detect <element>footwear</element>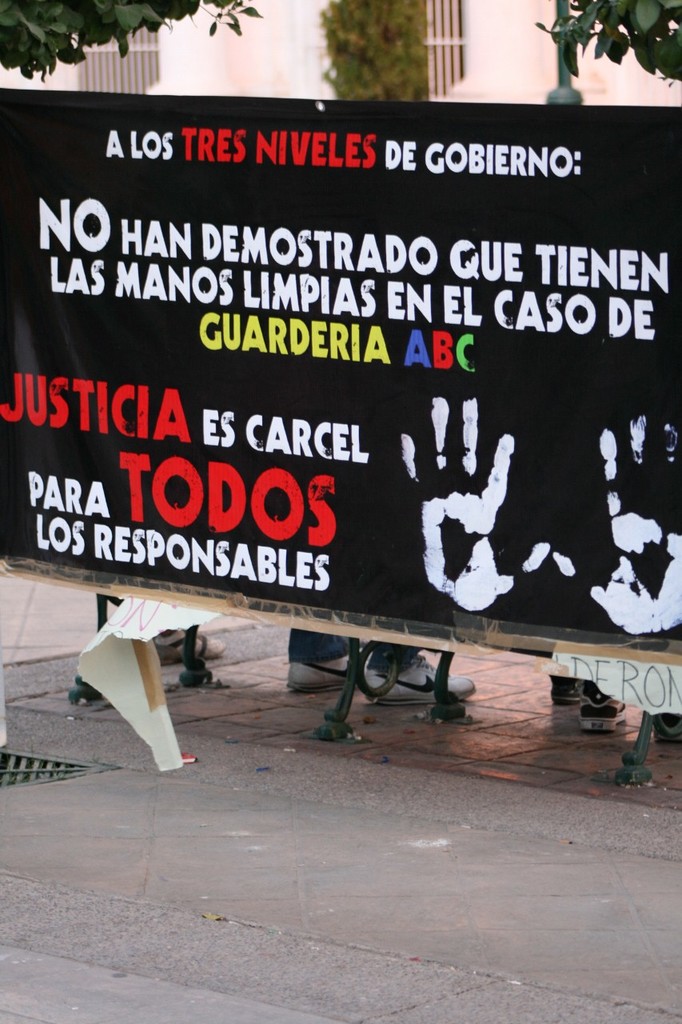
rect(652, 716, 681, 746)
